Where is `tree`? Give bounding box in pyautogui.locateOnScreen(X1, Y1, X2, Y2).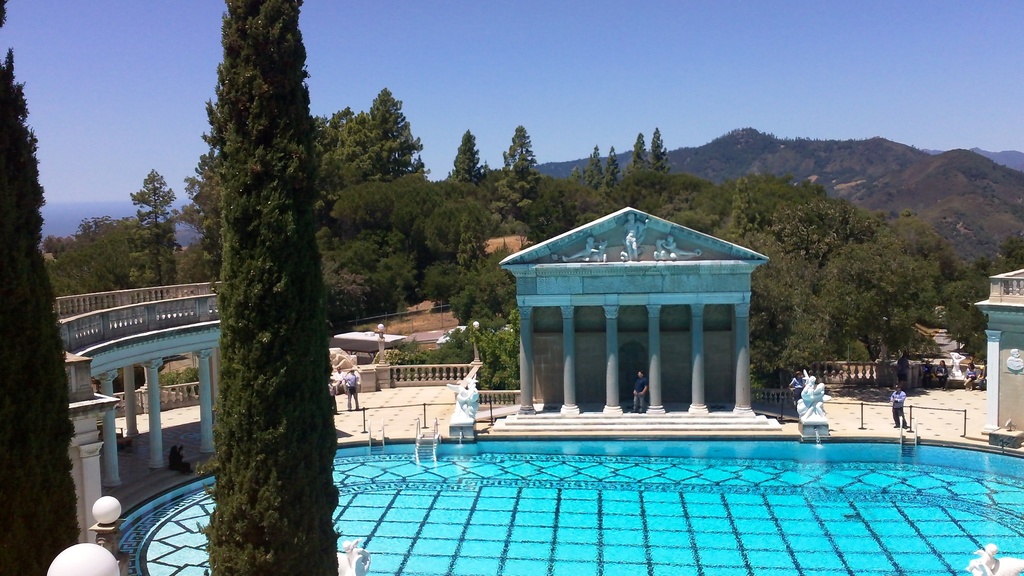
pyautogui.locateOnScreen(177, 0, 346, 570).
